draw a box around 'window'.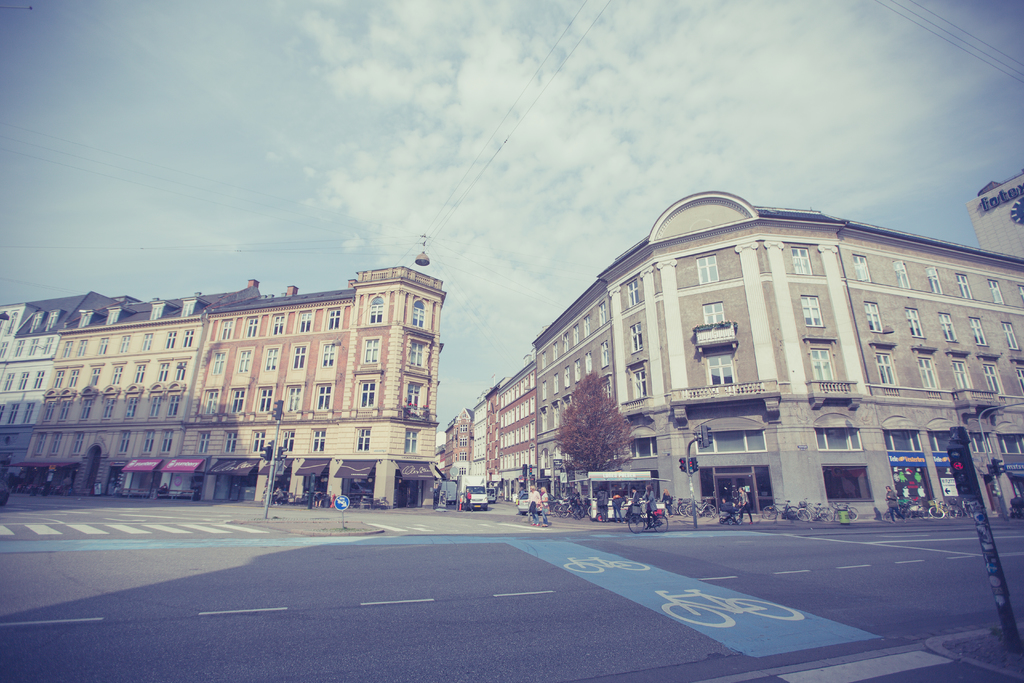
bbox=[1001, 323, 1018, 347].
